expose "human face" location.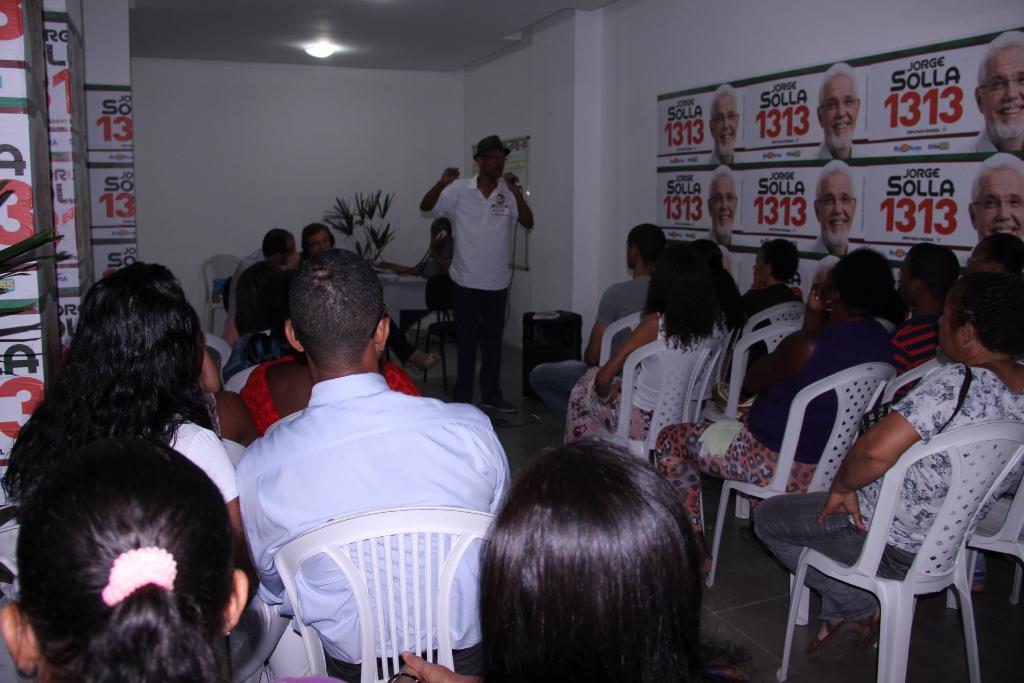
Exposed at box=[980, 175, 1023, 238].
